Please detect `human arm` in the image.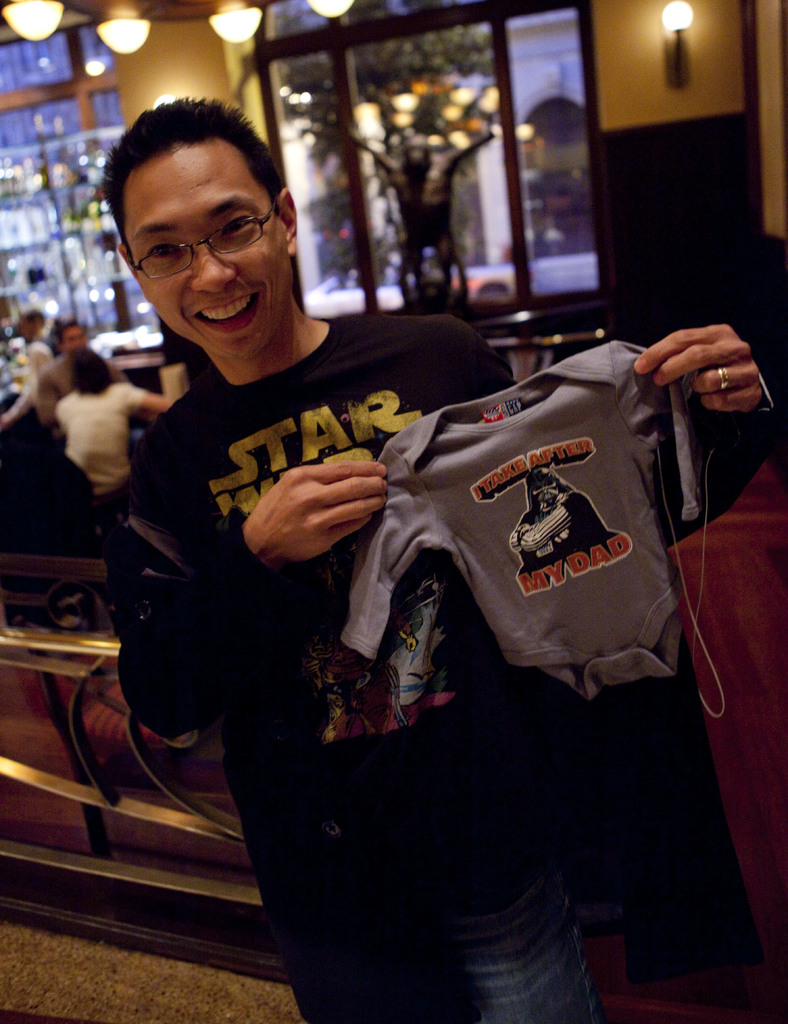
<bbox>34, 371, 63, 431</bbox>.
